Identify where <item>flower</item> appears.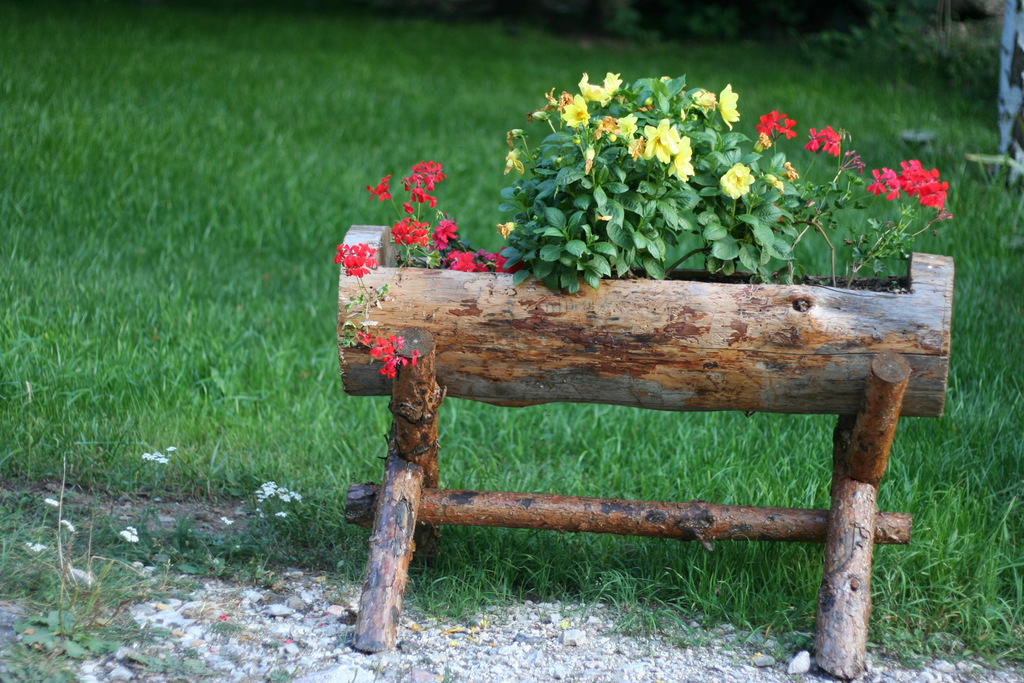
Appears at (403, 160, 445, 204).
